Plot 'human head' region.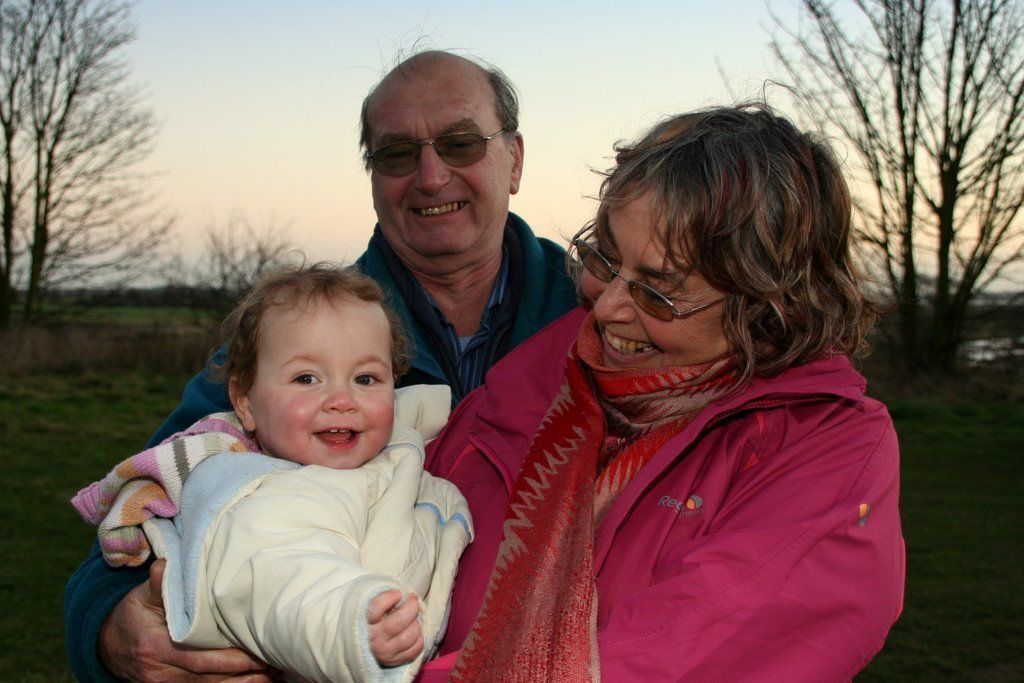
Plotted at x1=355, y1=48, x2=525, y2=272.
